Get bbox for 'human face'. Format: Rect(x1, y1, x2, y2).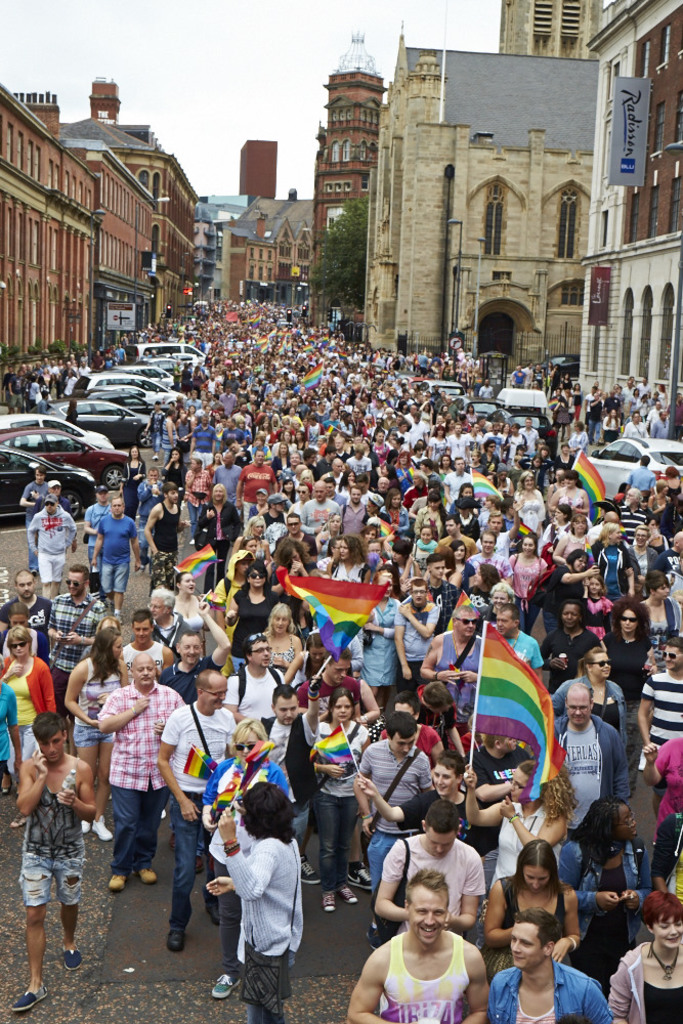
Rect(553, 505, 562, 523).
